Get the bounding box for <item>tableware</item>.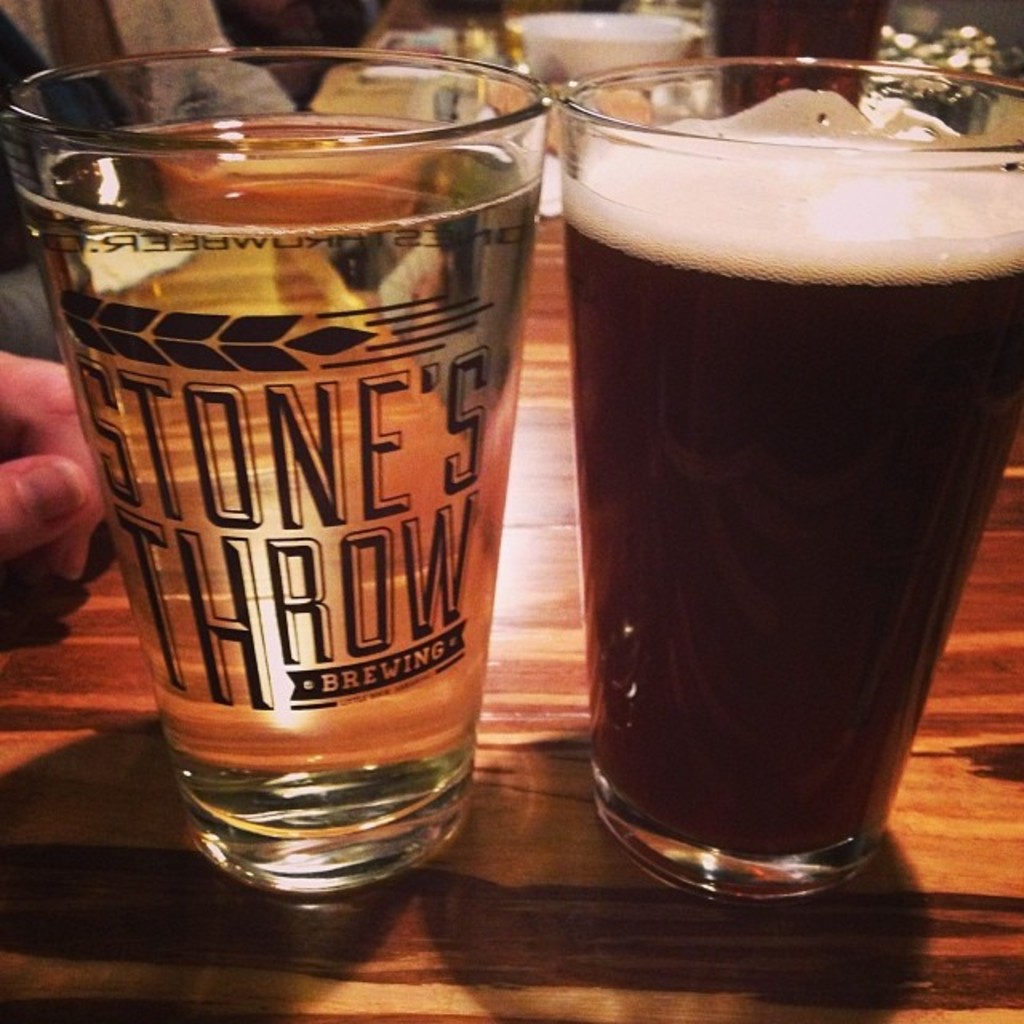
[x1=45, y1=77, x2=568, y2=878].
